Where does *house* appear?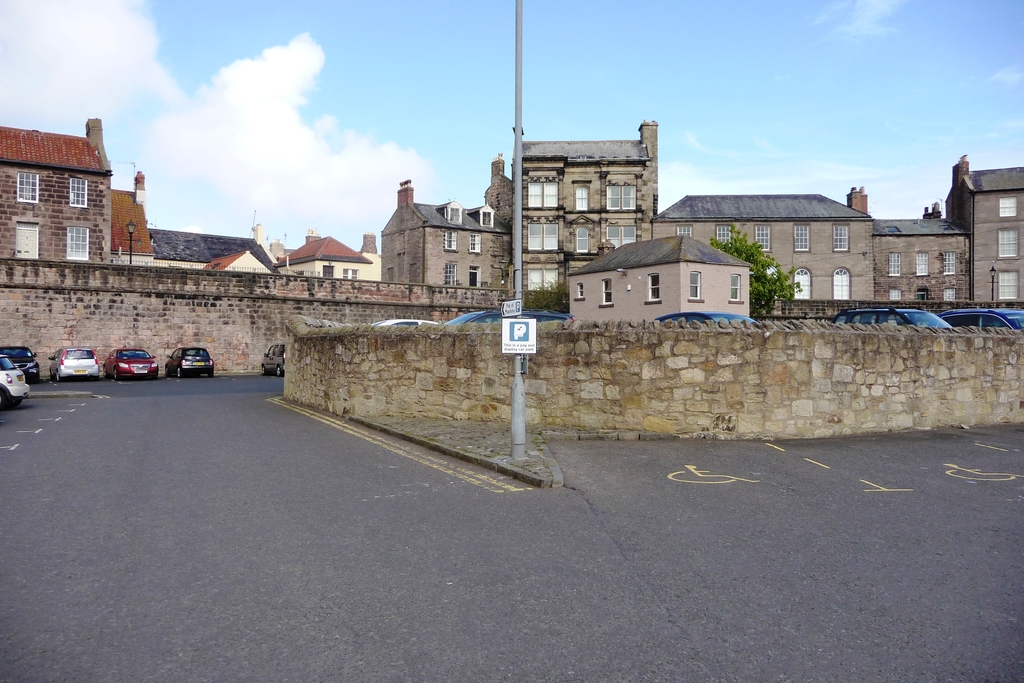
Appears at Rect(508, 130, 664, 310).
